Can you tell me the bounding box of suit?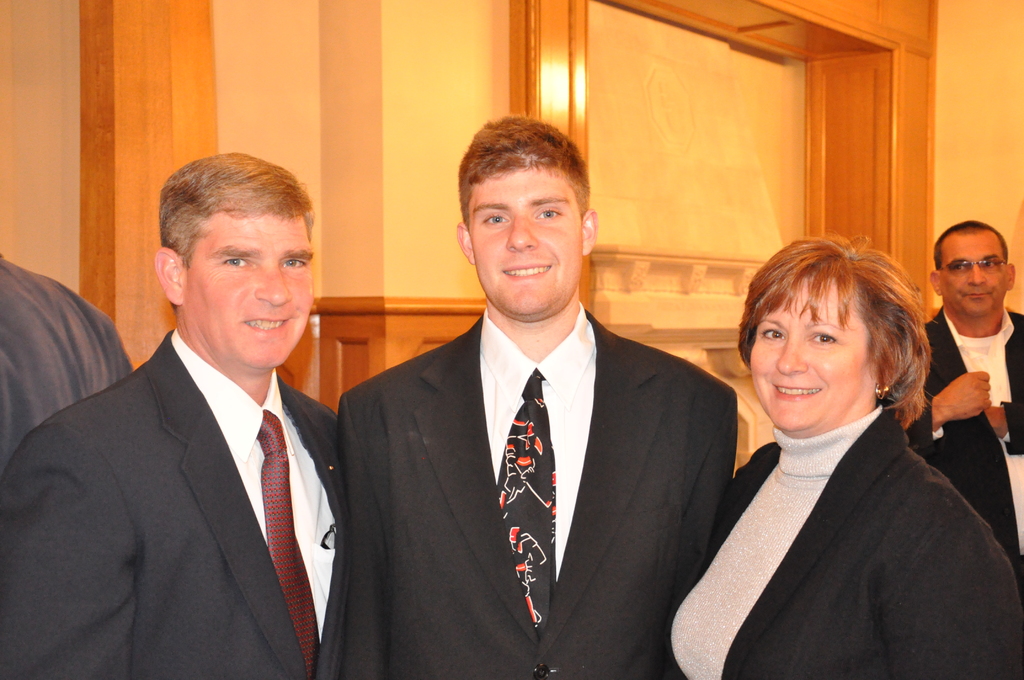
(x1=330, y1=202, x2=741, y2=671).
